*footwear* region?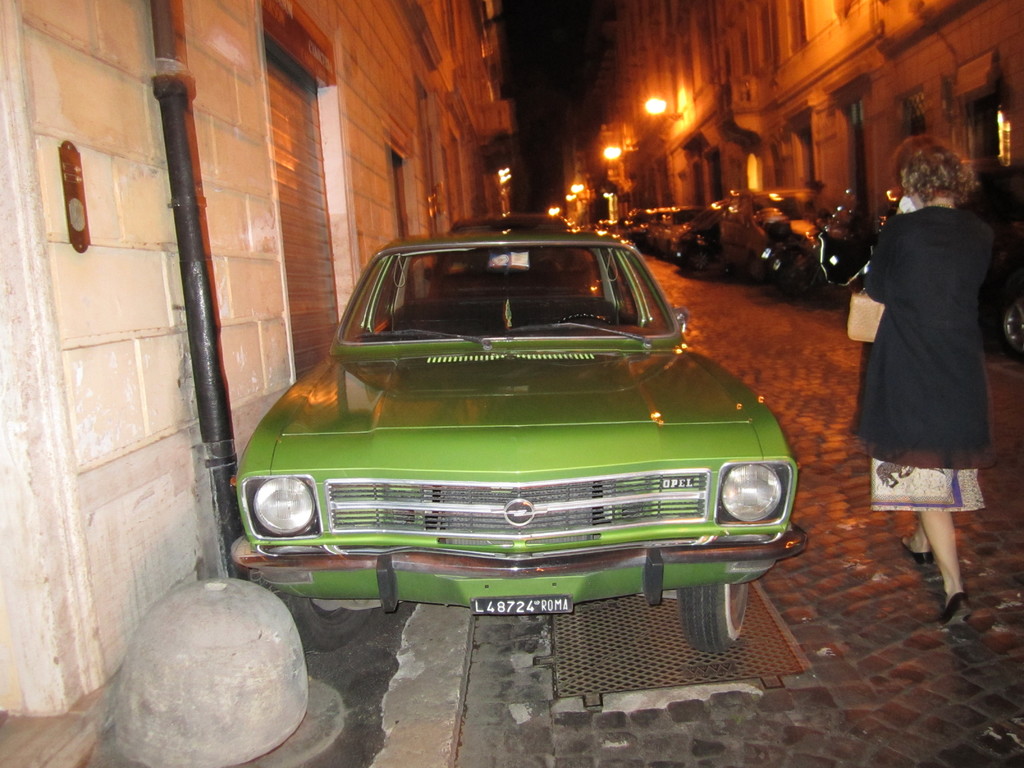
(901, 534, 931, 566)
